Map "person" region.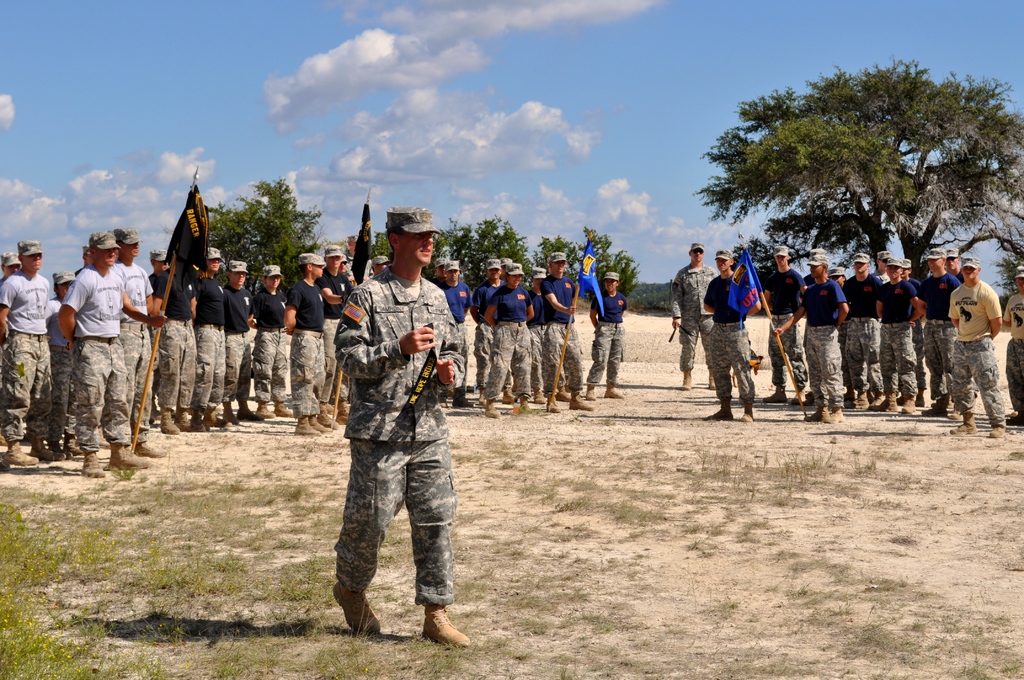
Mapped to x1=706, y1=259, x2=757, y2=428.
